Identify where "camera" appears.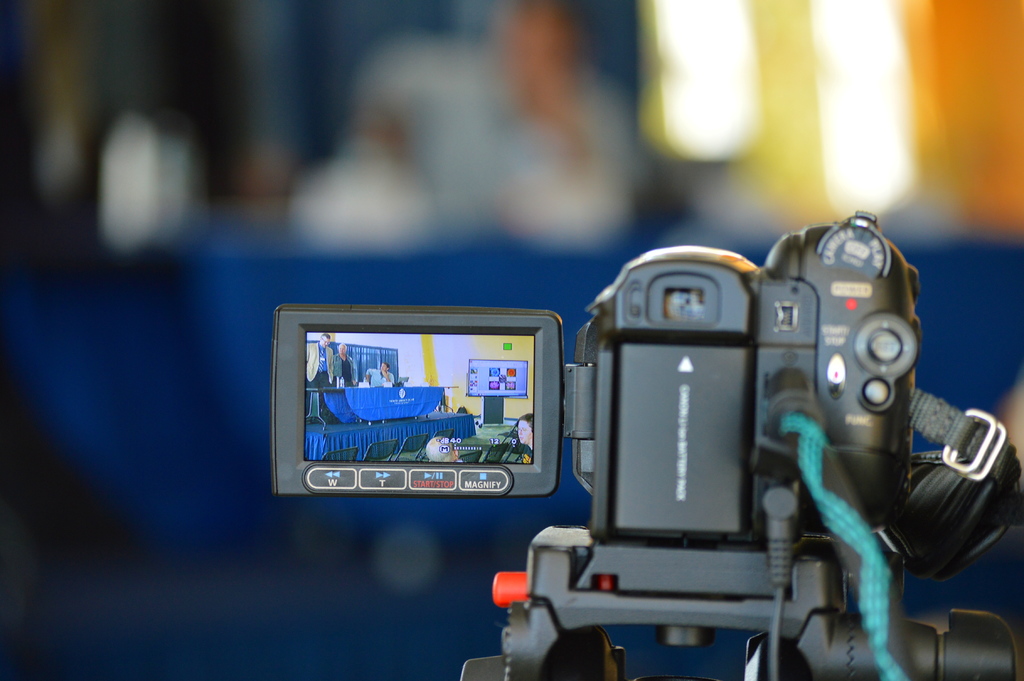
Appears at detection(268, 205, 922, 680).
